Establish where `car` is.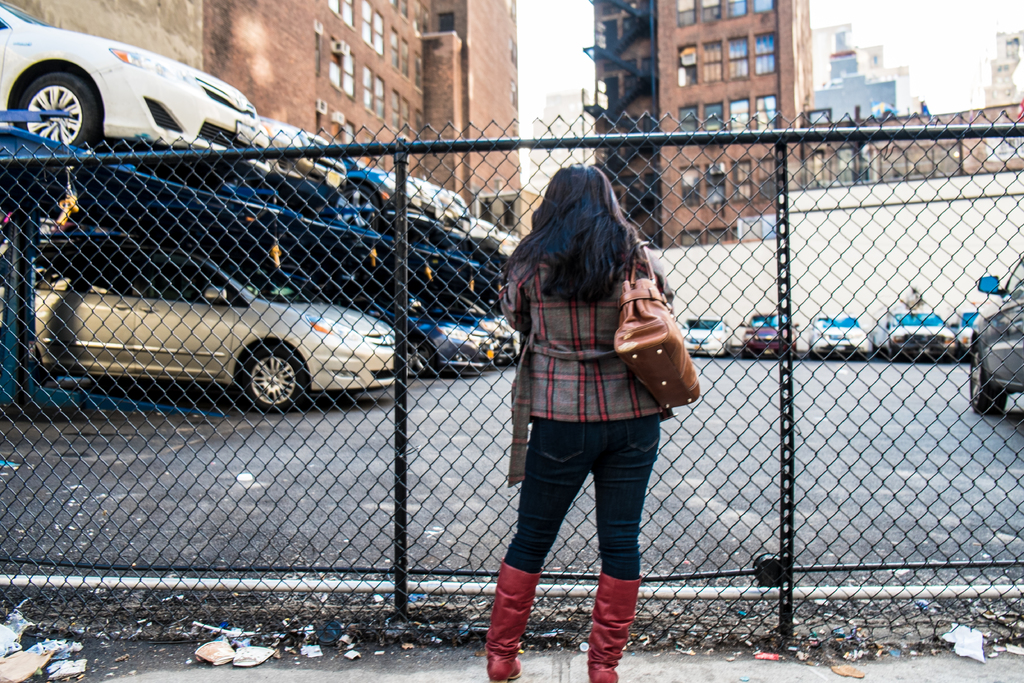
Established at 968,255,1023,415.
